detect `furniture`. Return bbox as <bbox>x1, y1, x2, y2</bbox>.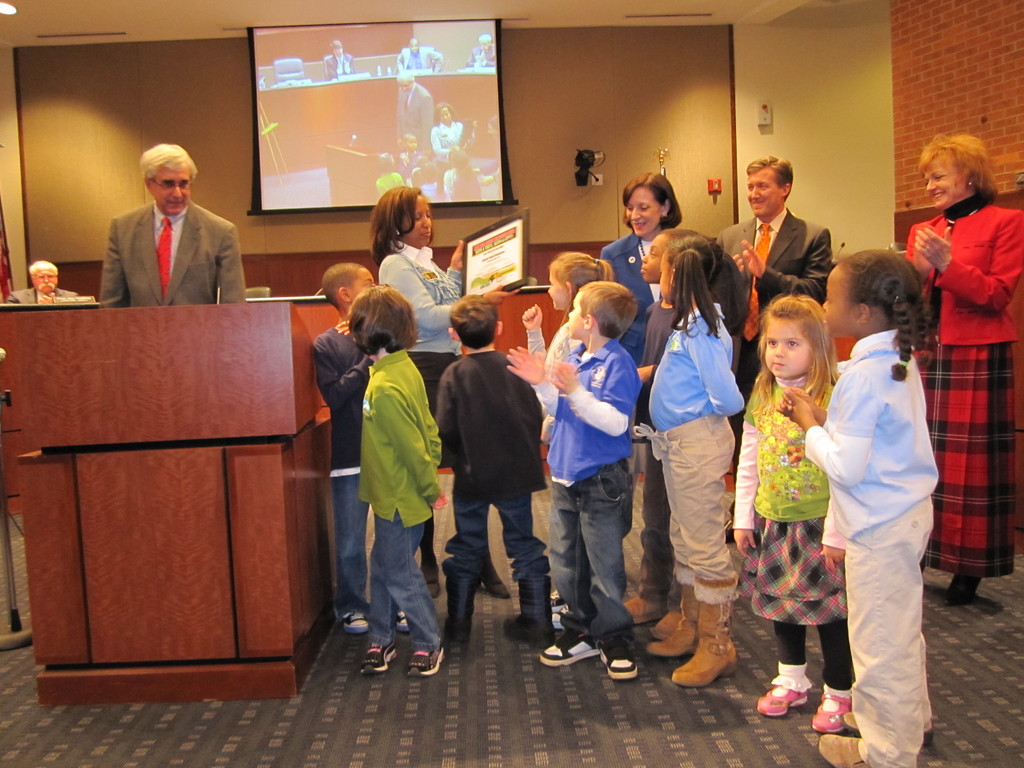
<bbox>0, 281, 569, 519</bbox>.
